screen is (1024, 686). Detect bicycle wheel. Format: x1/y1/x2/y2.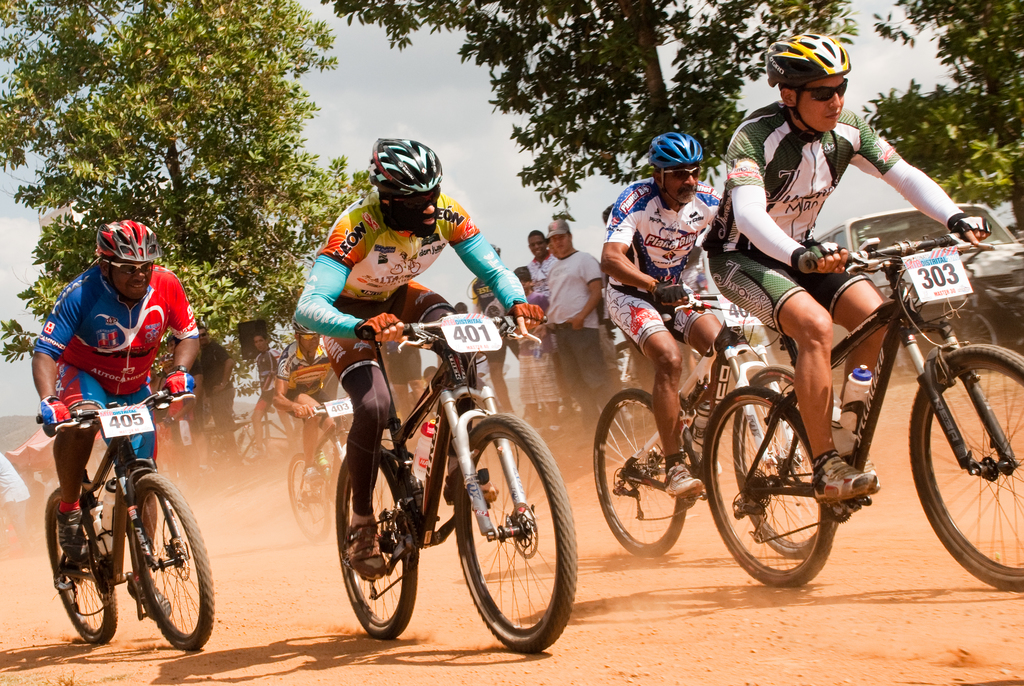
938/306/1006/352.
